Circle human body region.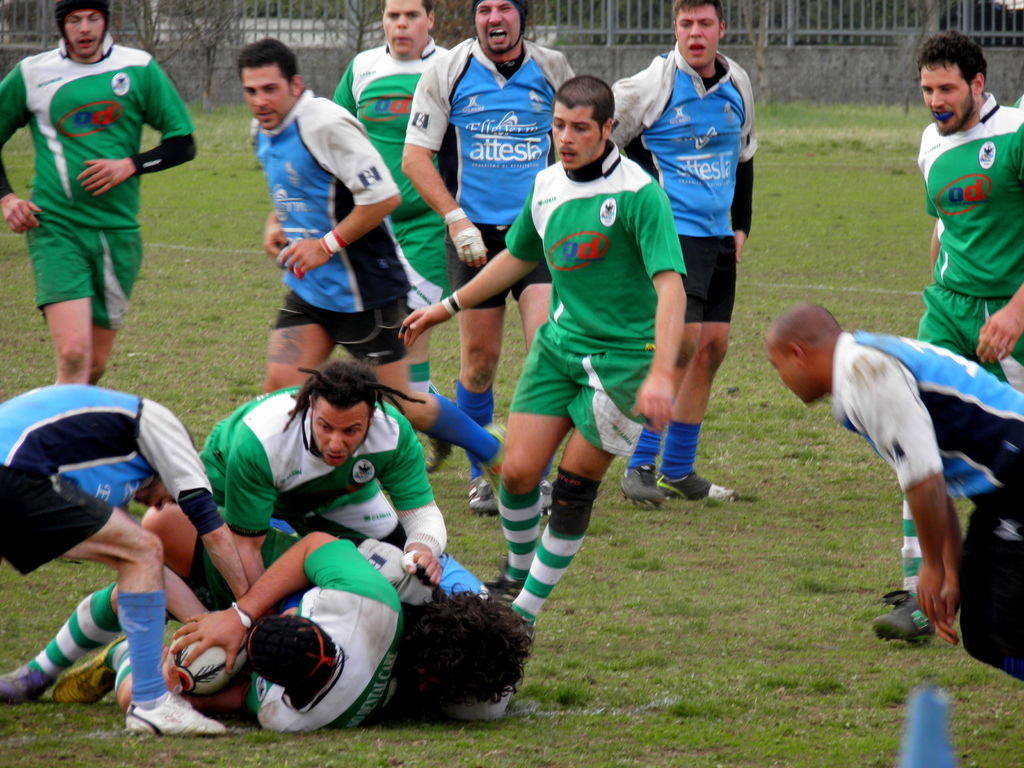
Region: <region>257, 38, 408, 396</region>.
